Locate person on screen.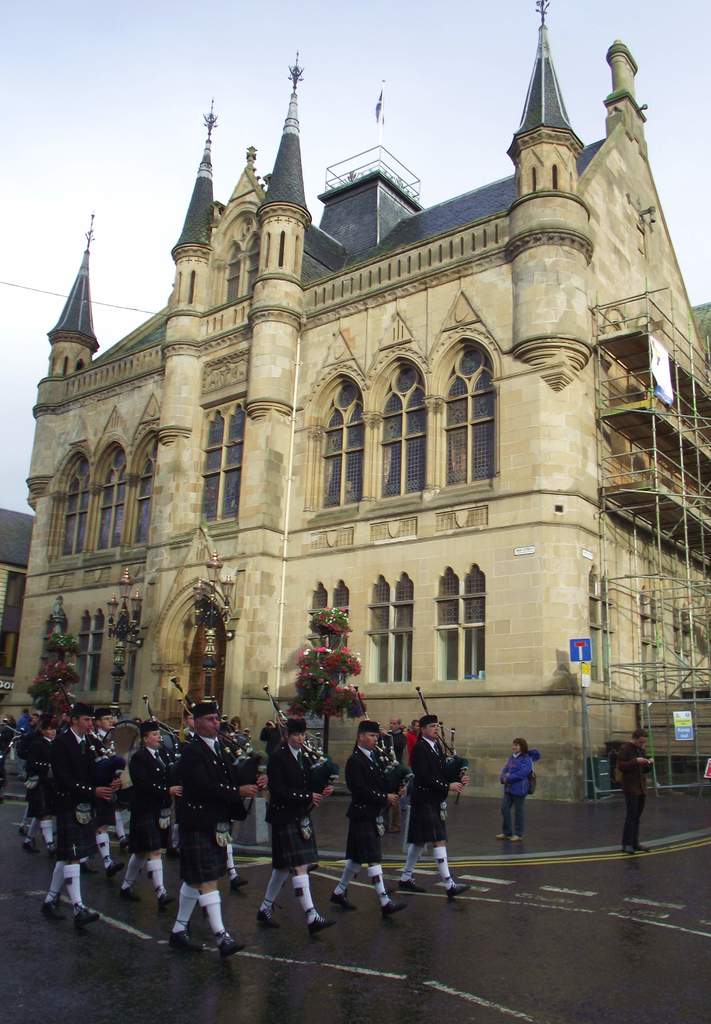
On screen at 404 710 465 890.
